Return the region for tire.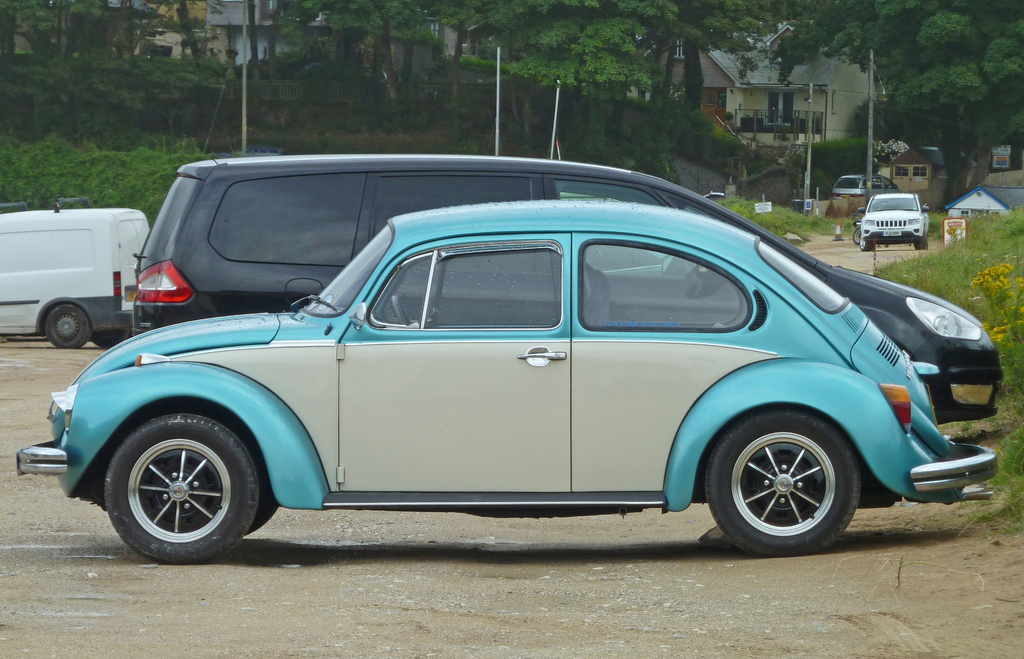
bbox=[43, 304, 92, 349].
